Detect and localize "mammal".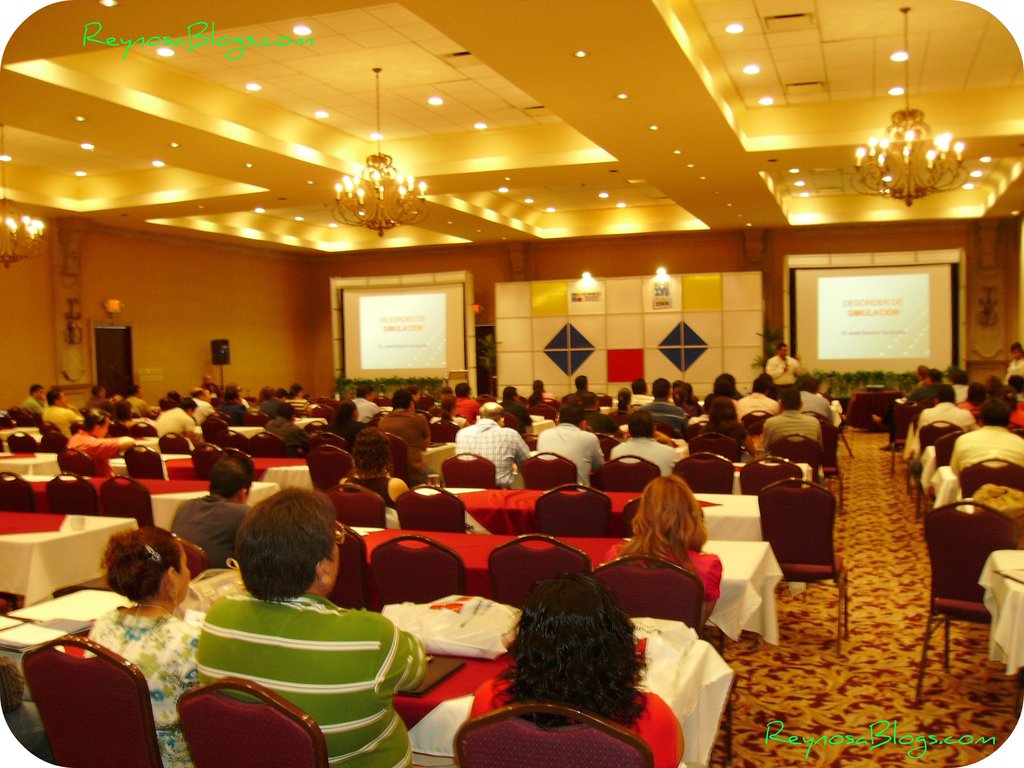
Localized at region(612, 404, 677, 476).
